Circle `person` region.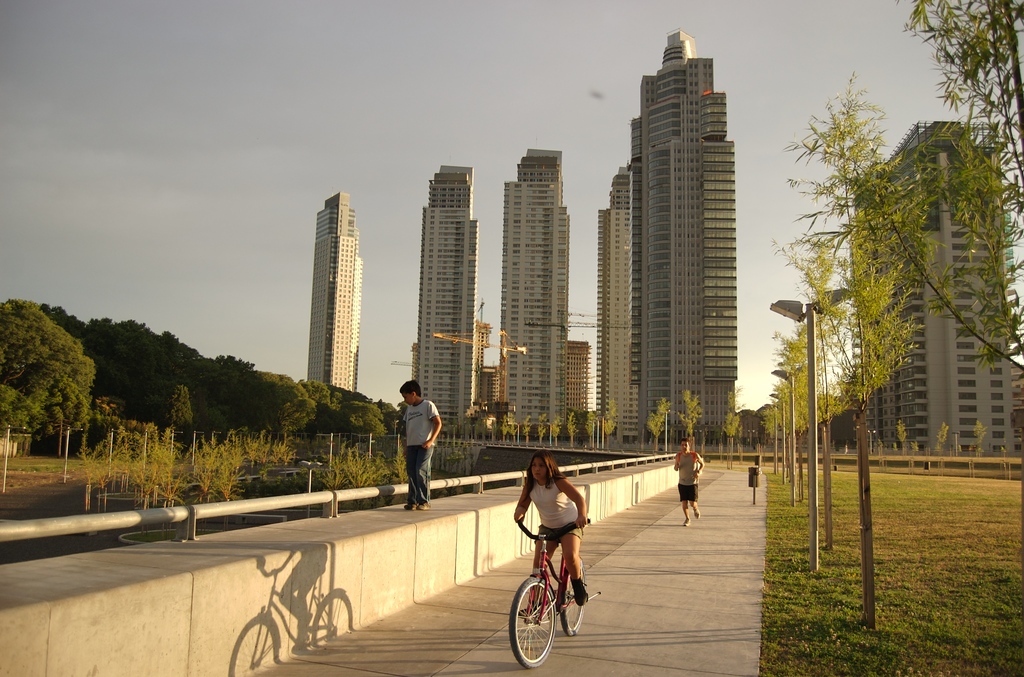
Region: {"left": 672, "top": 435, "right": 705, "bottom": 527}.
